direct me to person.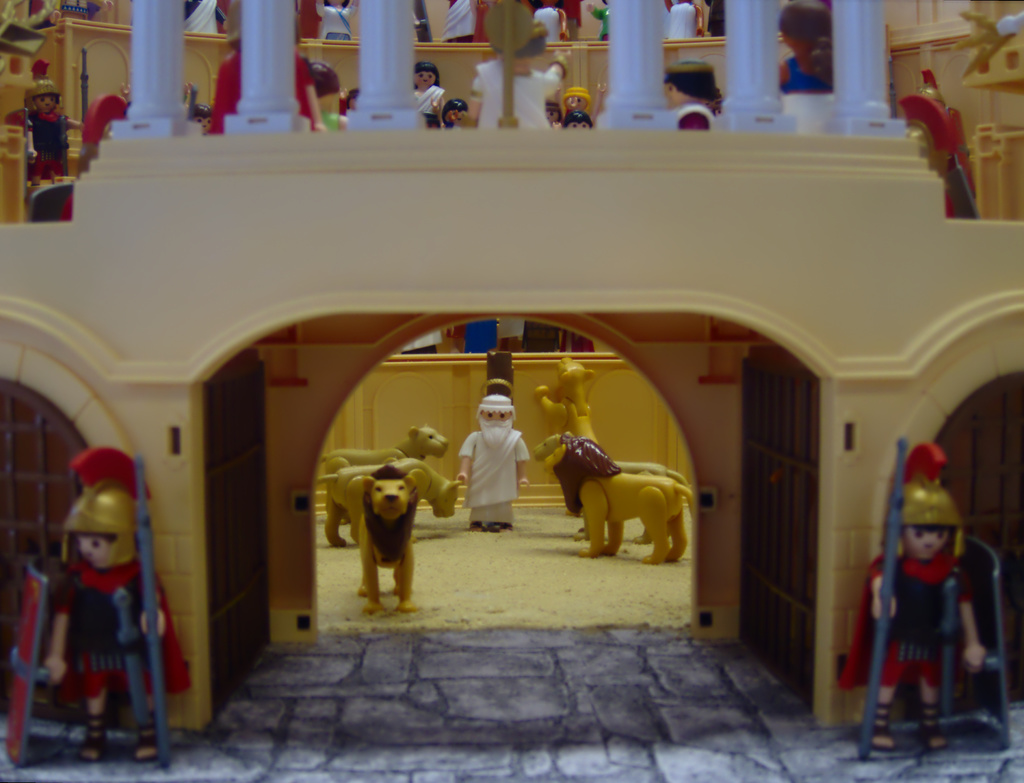
Direction: BBox(22, 57, 86, 184).
